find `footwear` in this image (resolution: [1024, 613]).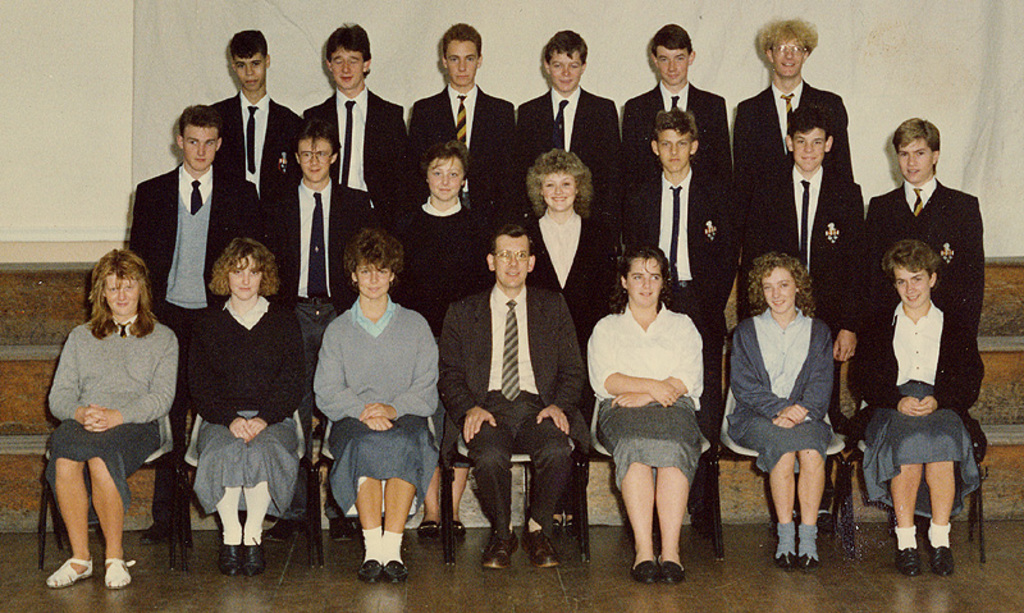
(x1=799, y1=552, x2=819, y2=568).
